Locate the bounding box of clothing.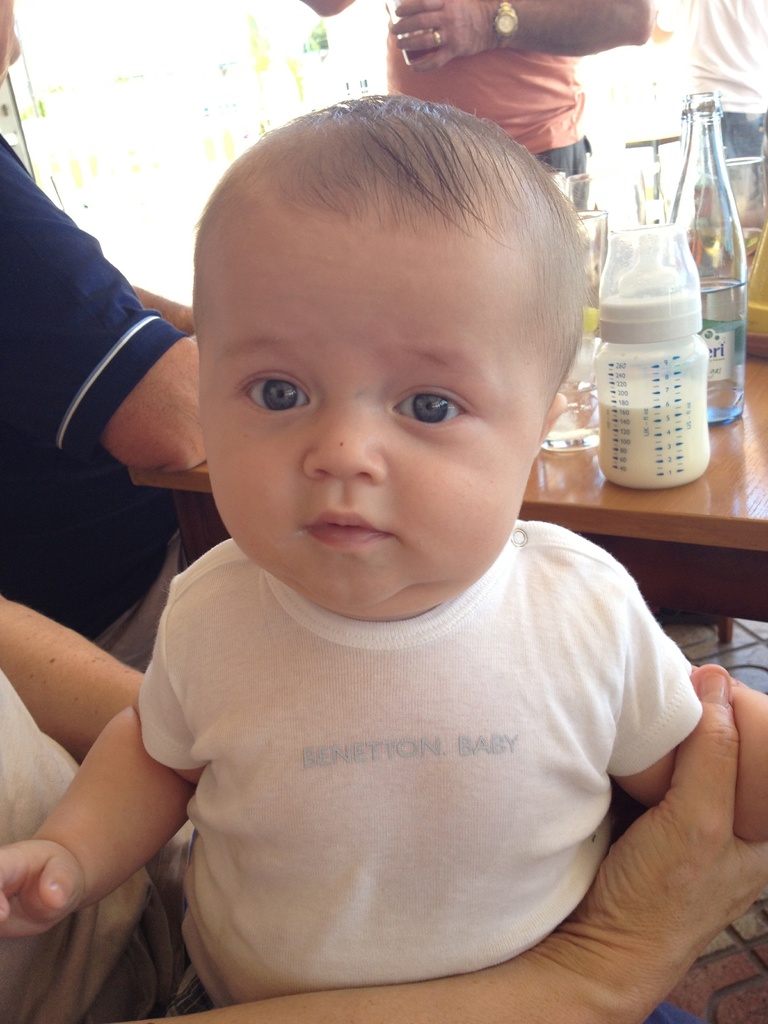
Bounding box: [x1=684, y1=0, x2=767, y2=216].
